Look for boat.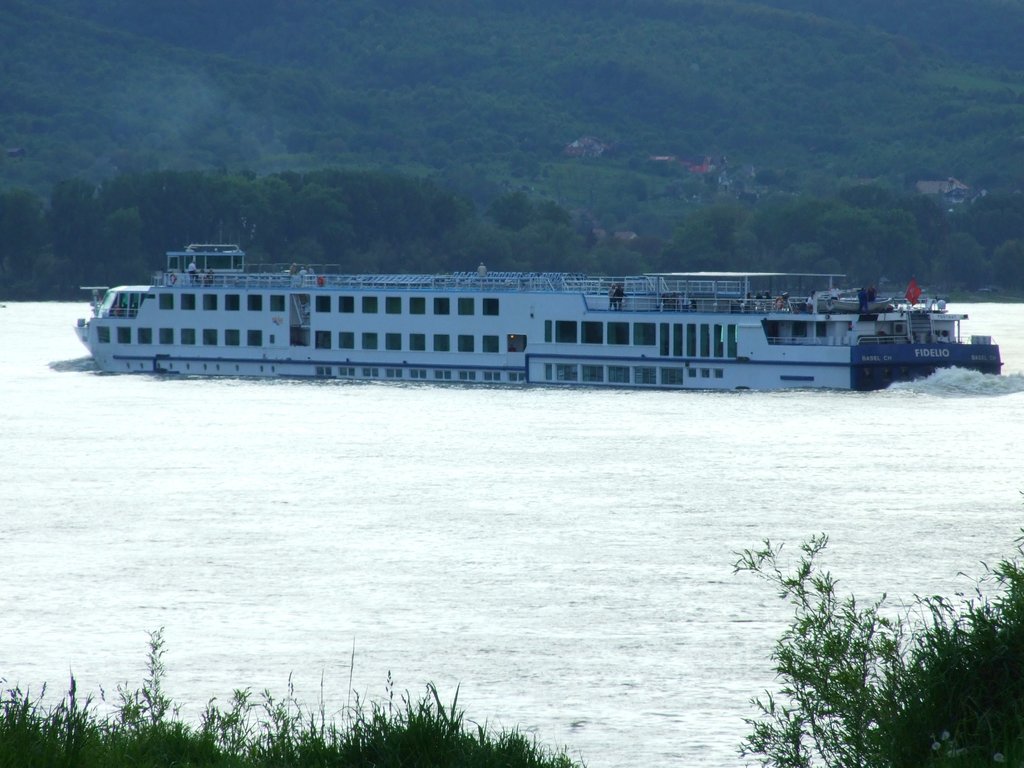
Found: (x1=72, y1=219, x2=984, y2=388).
